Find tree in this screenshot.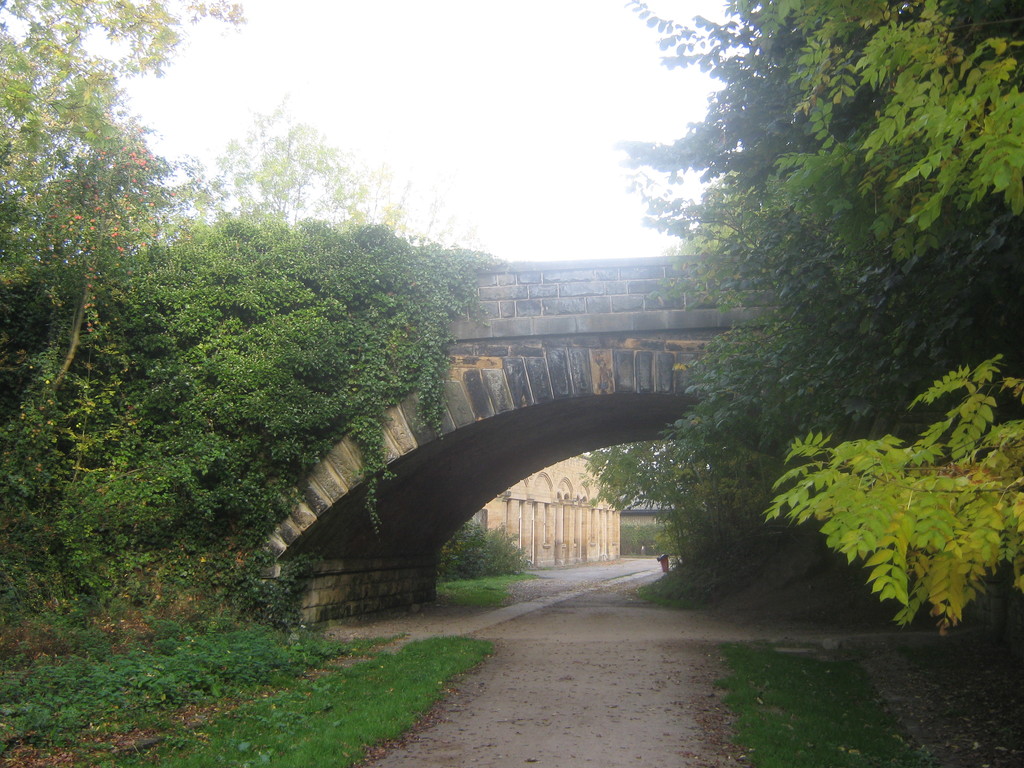
The bounding box for tree is 612,0,1023,636.
